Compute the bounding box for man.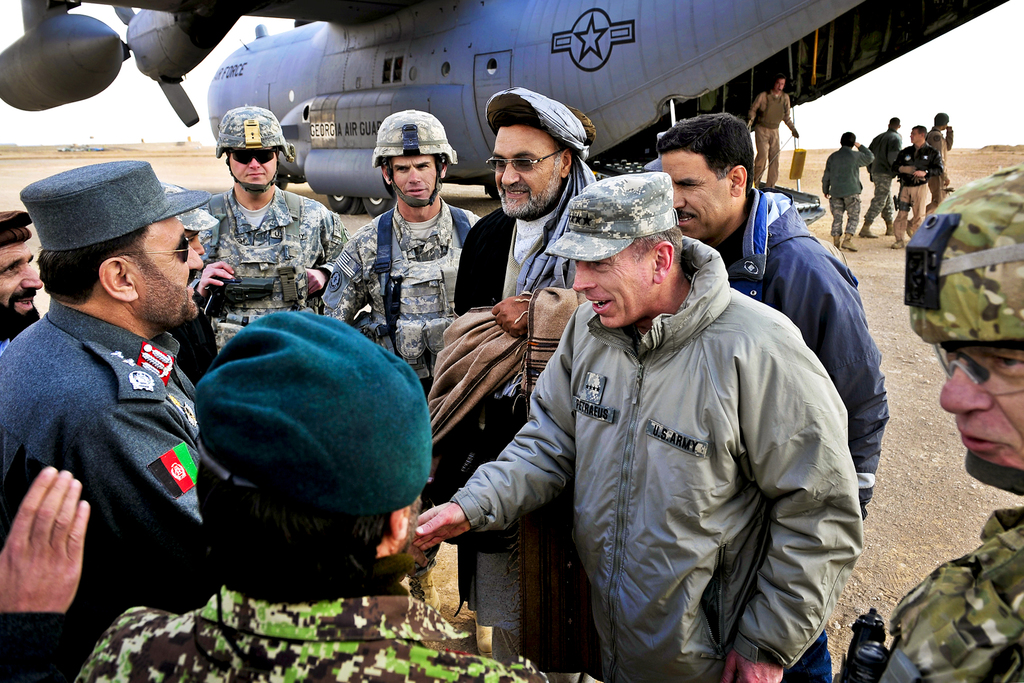
{"x1": 858, "y1": 117, "x2": 905, "y2": 238}.
